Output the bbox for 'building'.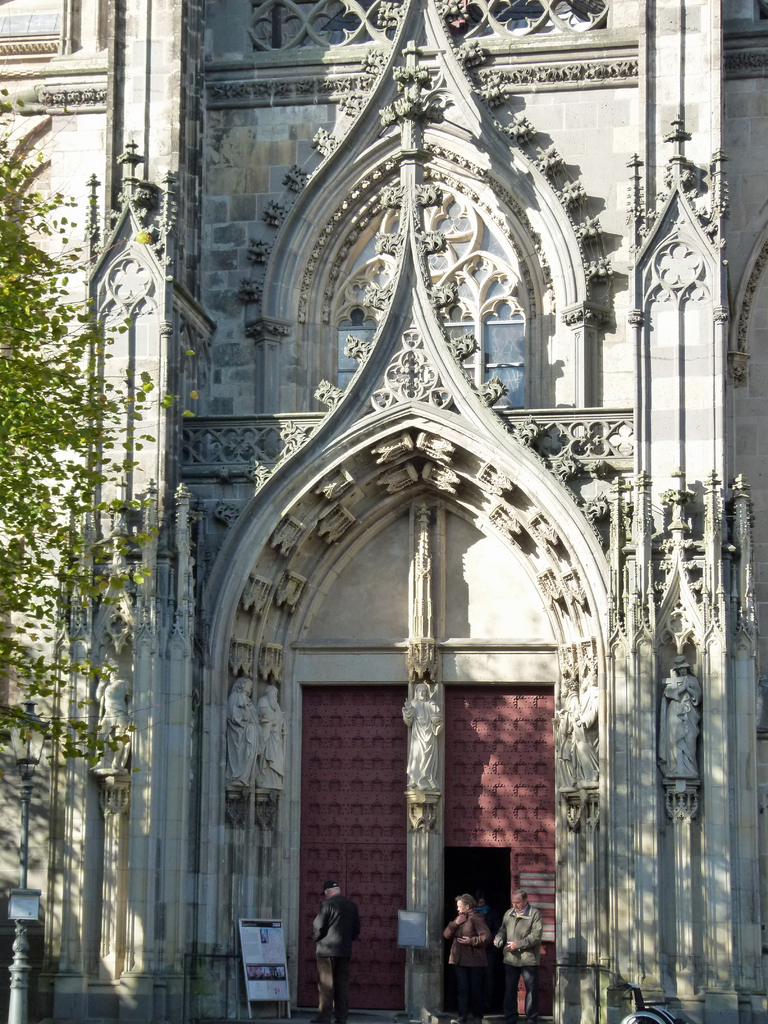
detection(0, 0, 767, 1021).
